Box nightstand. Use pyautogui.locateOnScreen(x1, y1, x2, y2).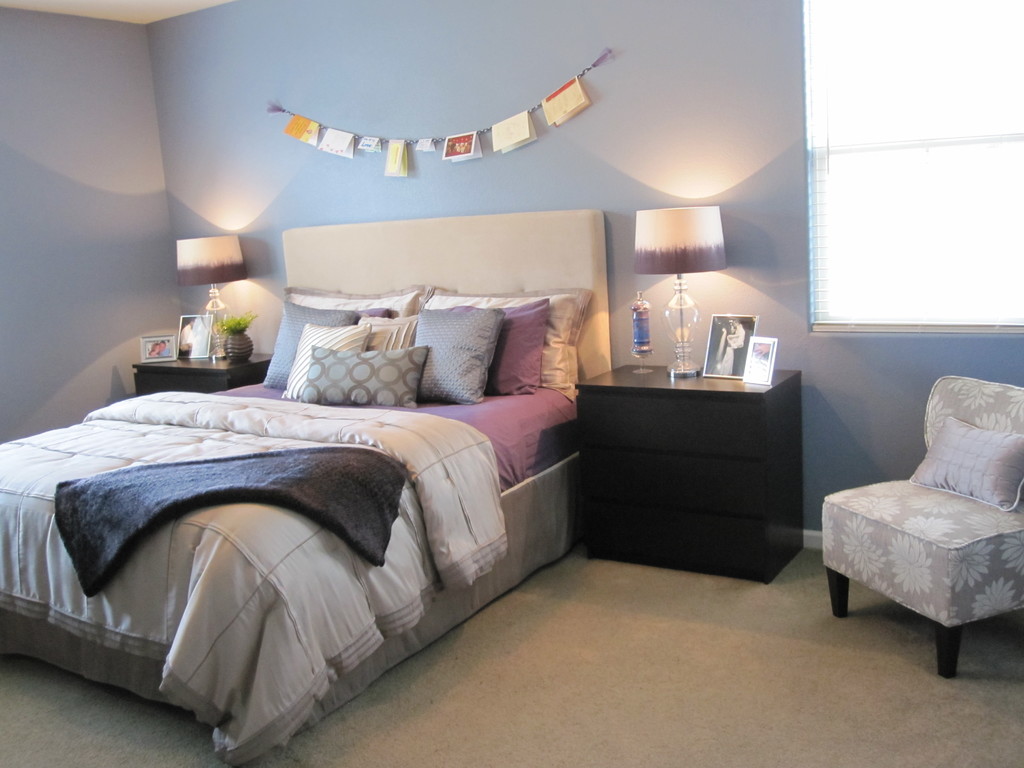
pyautogui.locateOnScreen(573, 362, 803, 585).
